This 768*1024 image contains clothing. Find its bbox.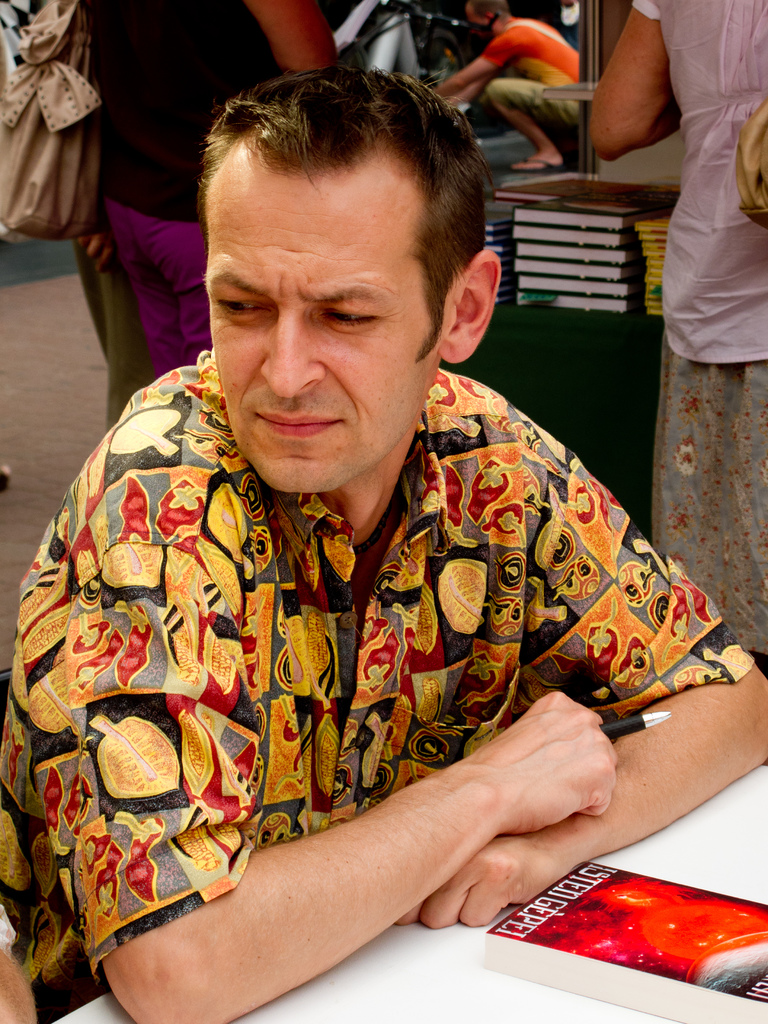
region(84, 0, 275, 382).
